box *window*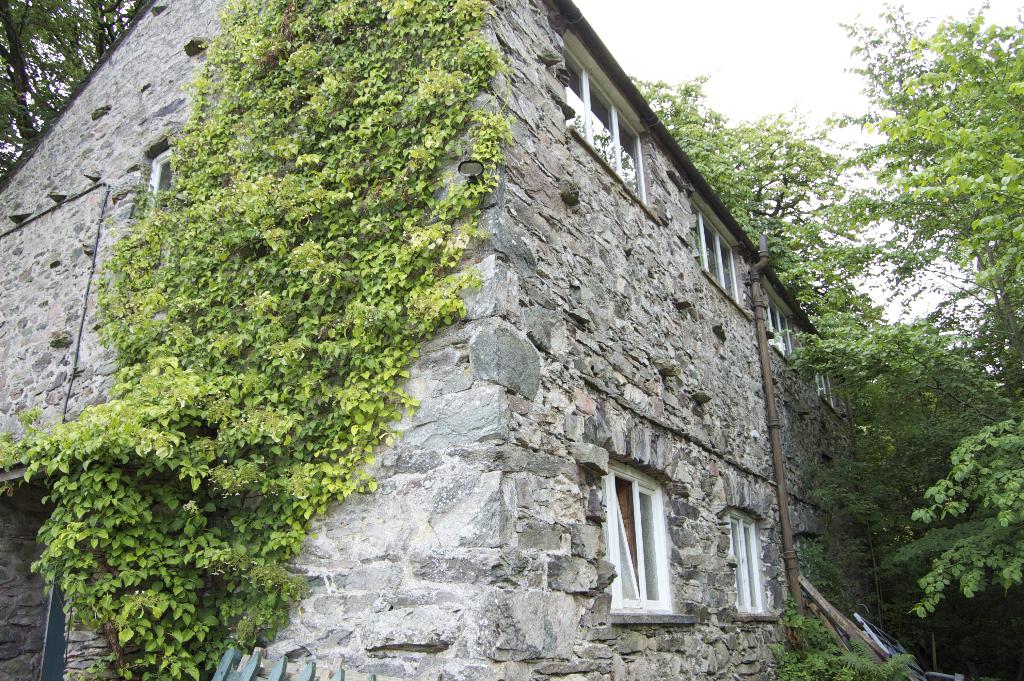
bbox=[815, 370, 829, 400]
